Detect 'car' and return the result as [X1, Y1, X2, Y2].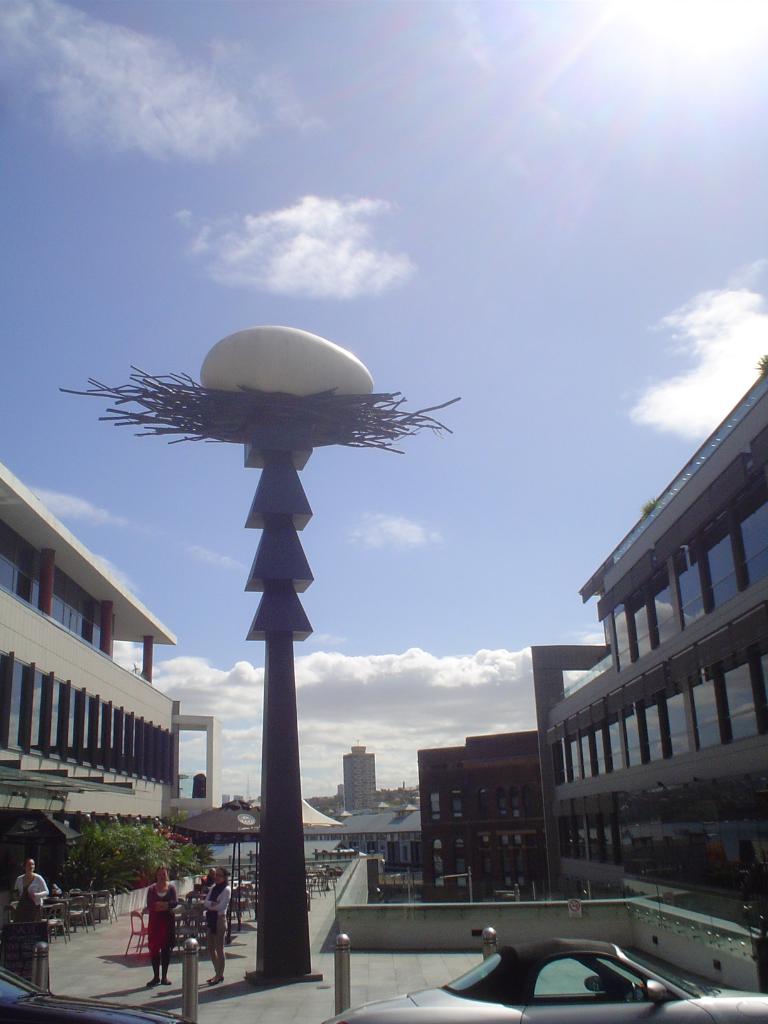
[327, 942, 767, 1023].
